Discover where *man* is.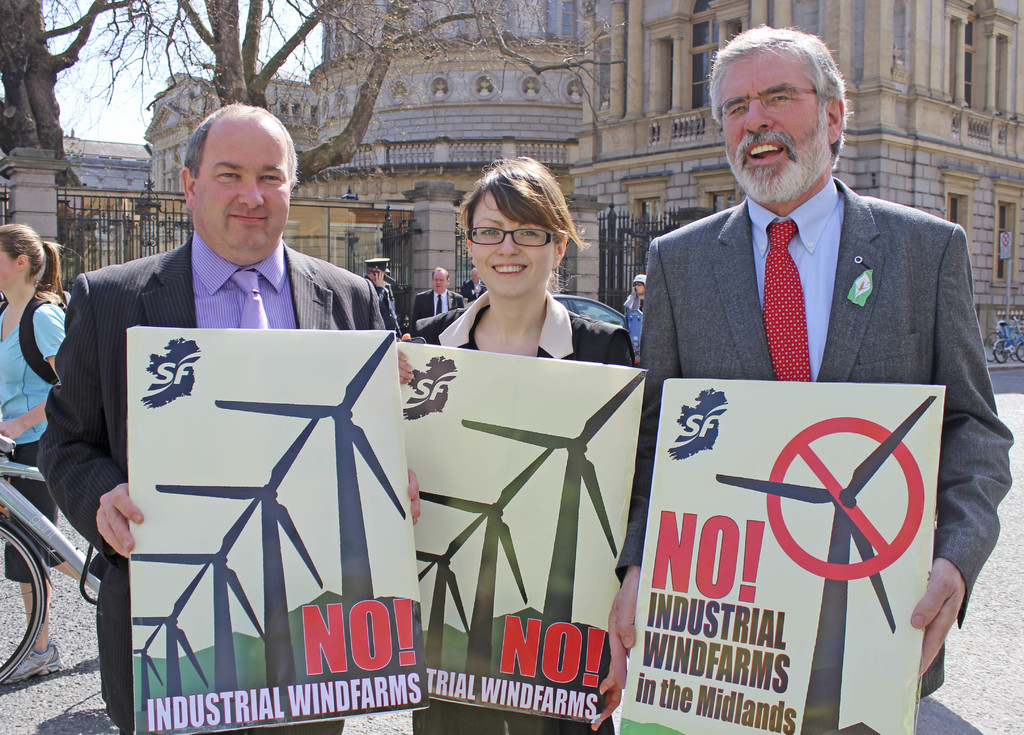
Discovered at [412,264,463,342].
